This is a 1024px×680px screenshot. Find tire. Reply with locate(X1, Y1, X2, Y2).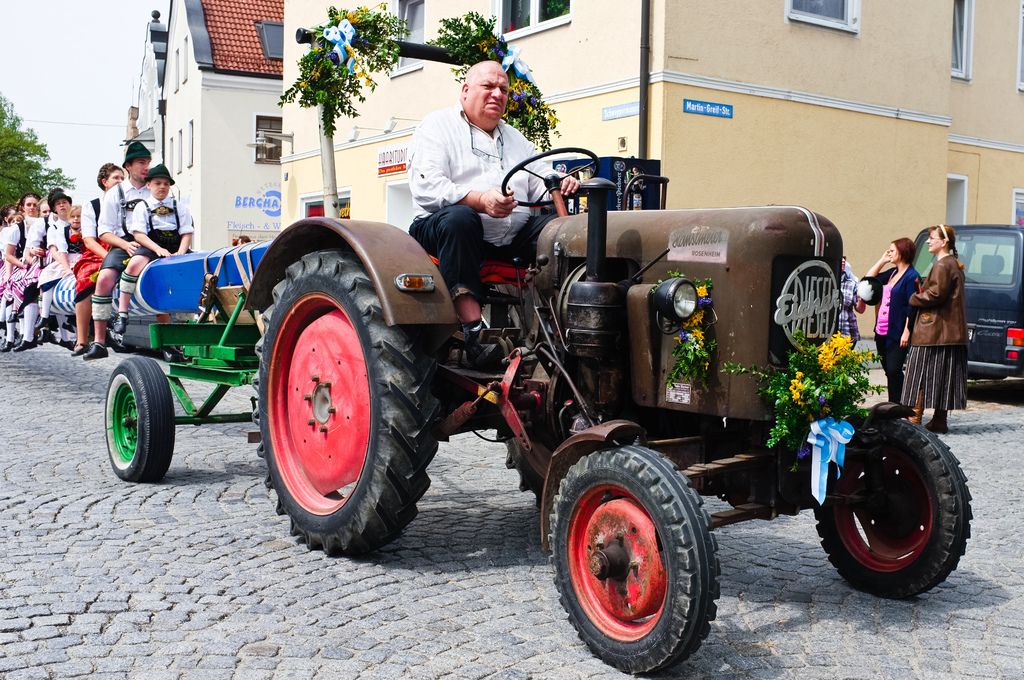
locate(102, 355, 176, 482).
